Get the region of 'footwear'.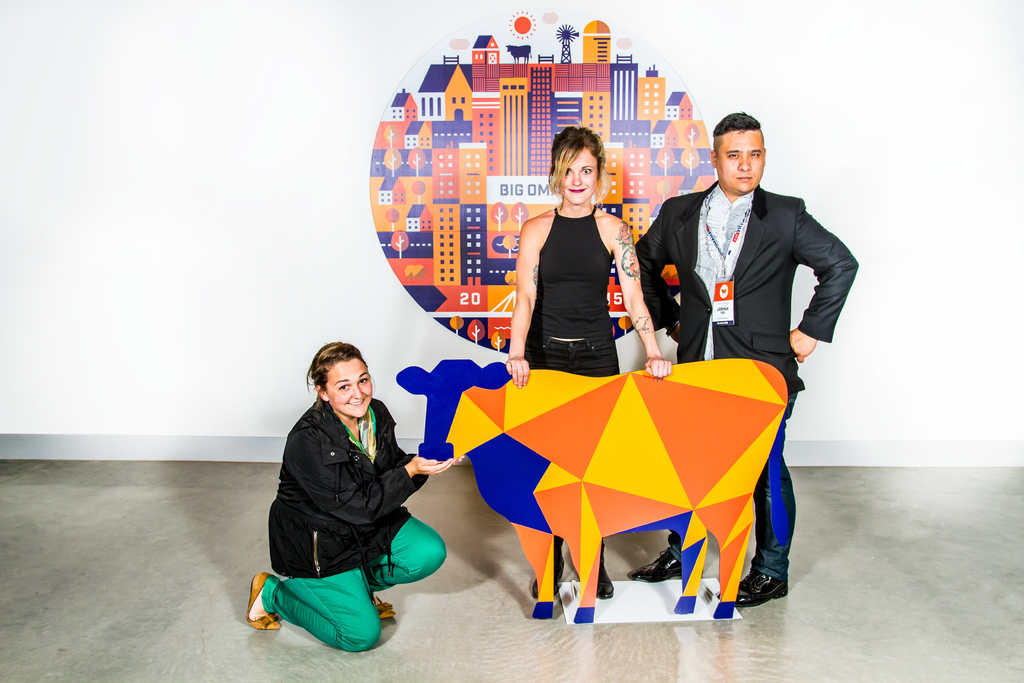
detection(720, 568, 797, 609).
